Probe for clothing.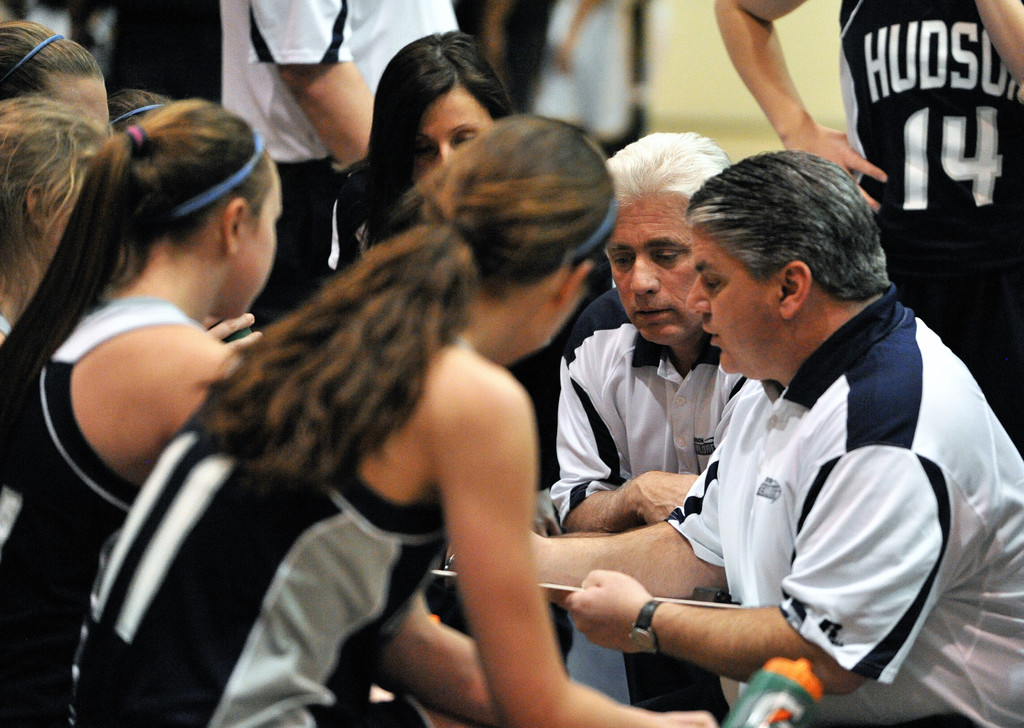
Probe result: left=223, top=0, right=460, bottom=148.
